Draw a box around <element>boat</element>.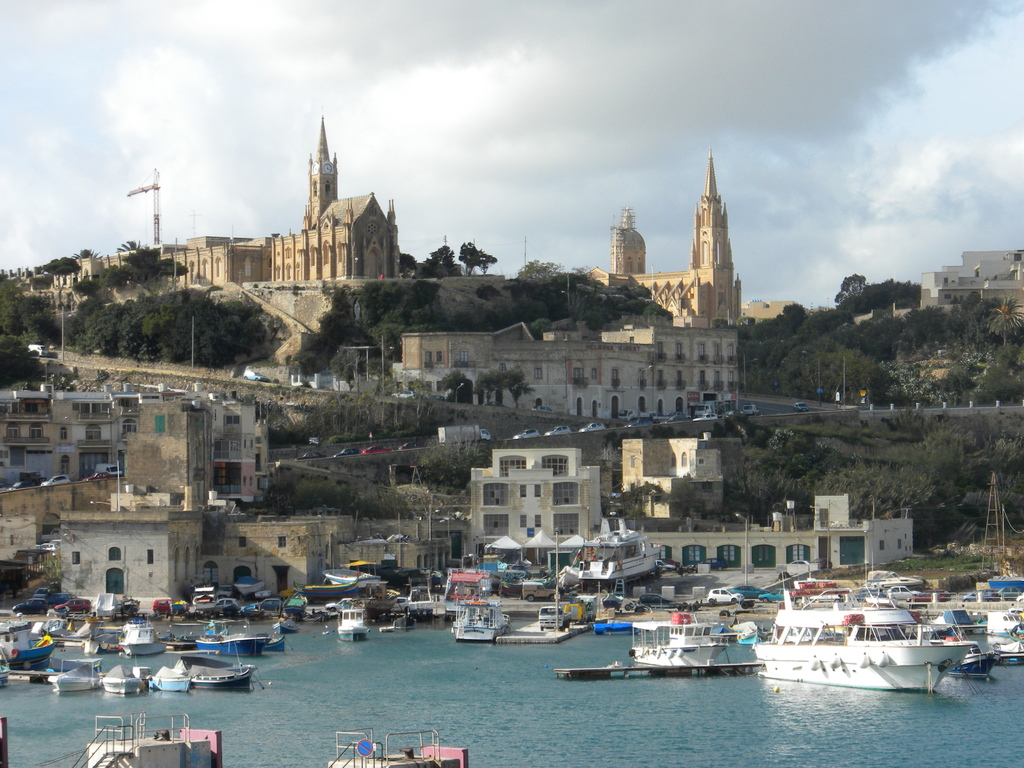
{"left": 148, "top": 663, "right": 195, "bottom": 696}.
